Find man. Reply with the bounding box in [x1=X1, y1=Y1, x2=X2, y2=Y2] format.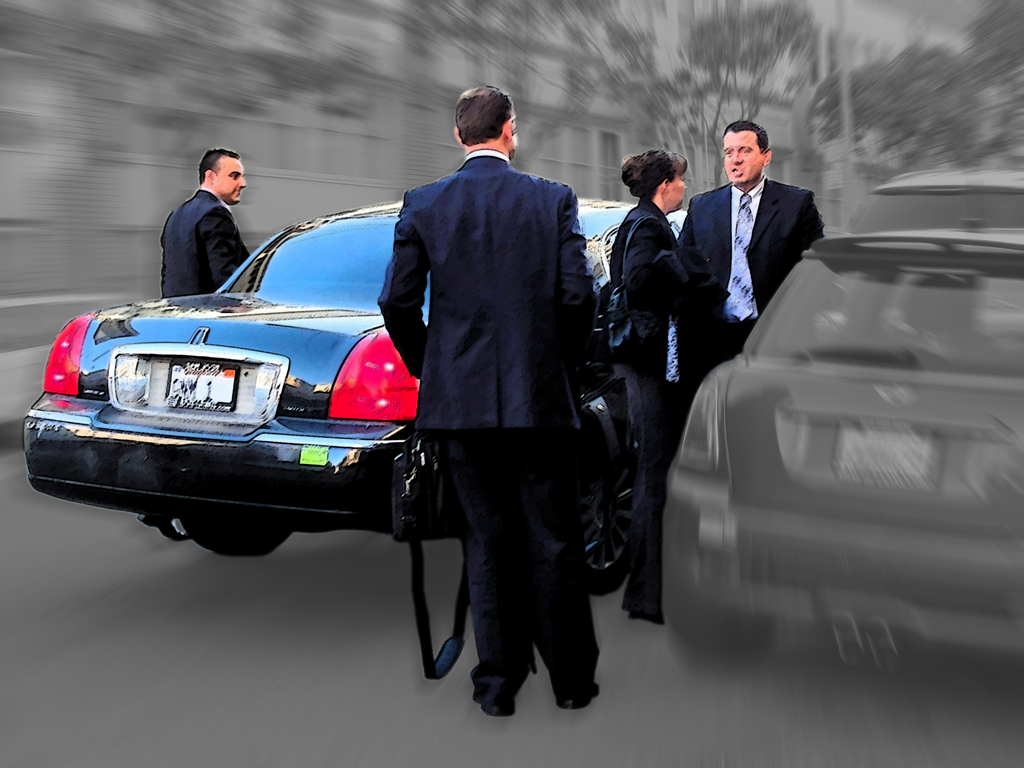
[x1=131, y1=143, x2=250, y2=542].
